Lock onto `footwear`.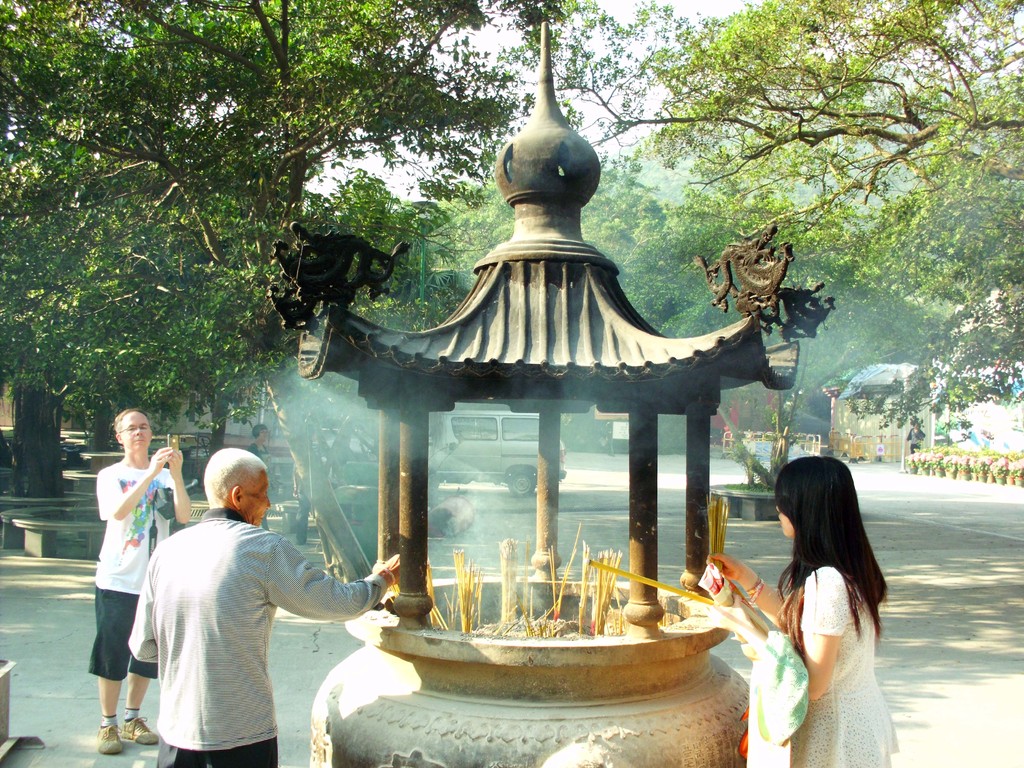
Locked: bbox=[120, 714, 159, 744].
